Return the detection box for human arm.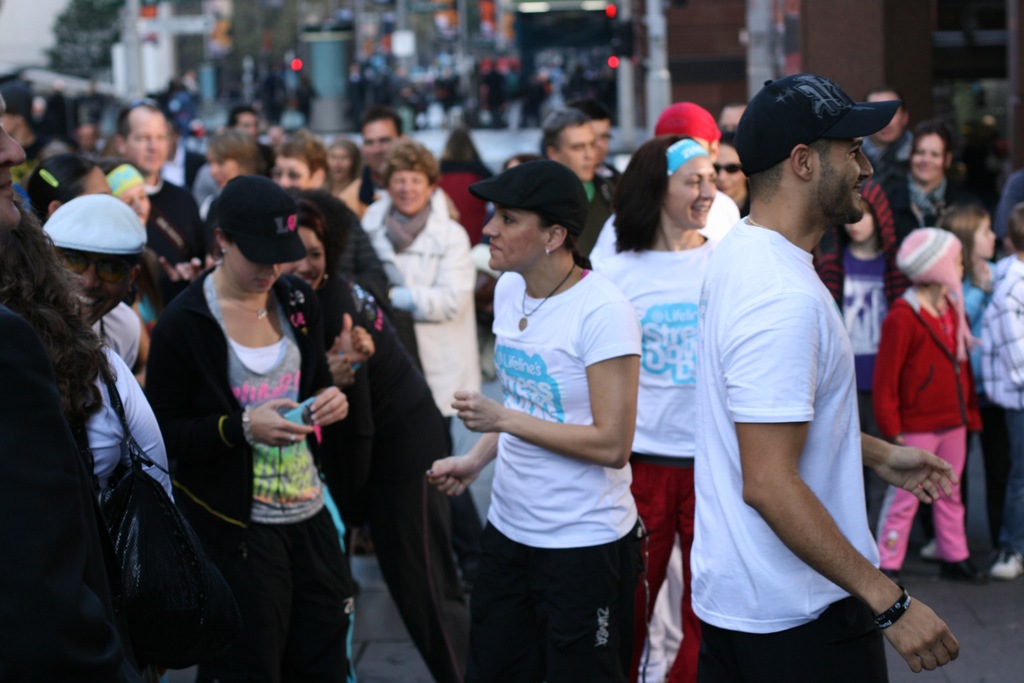
x1=105 y1=346 x2=173 y2=492.
